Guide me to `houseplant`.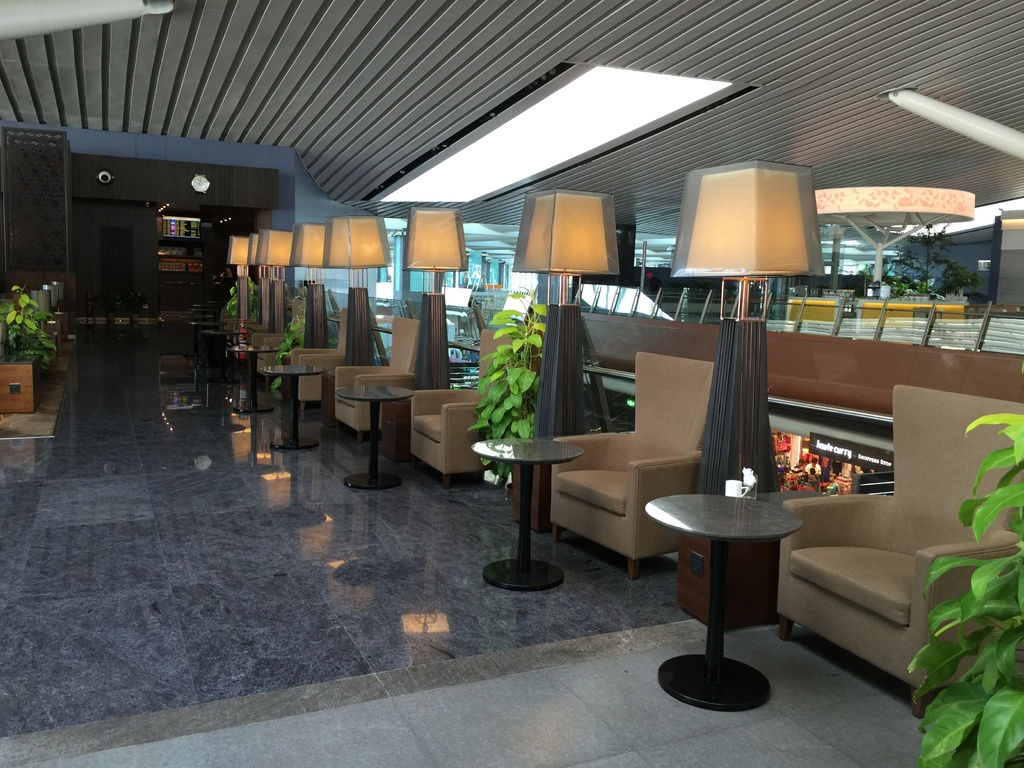
Guidance: 902,414,1021,766.
